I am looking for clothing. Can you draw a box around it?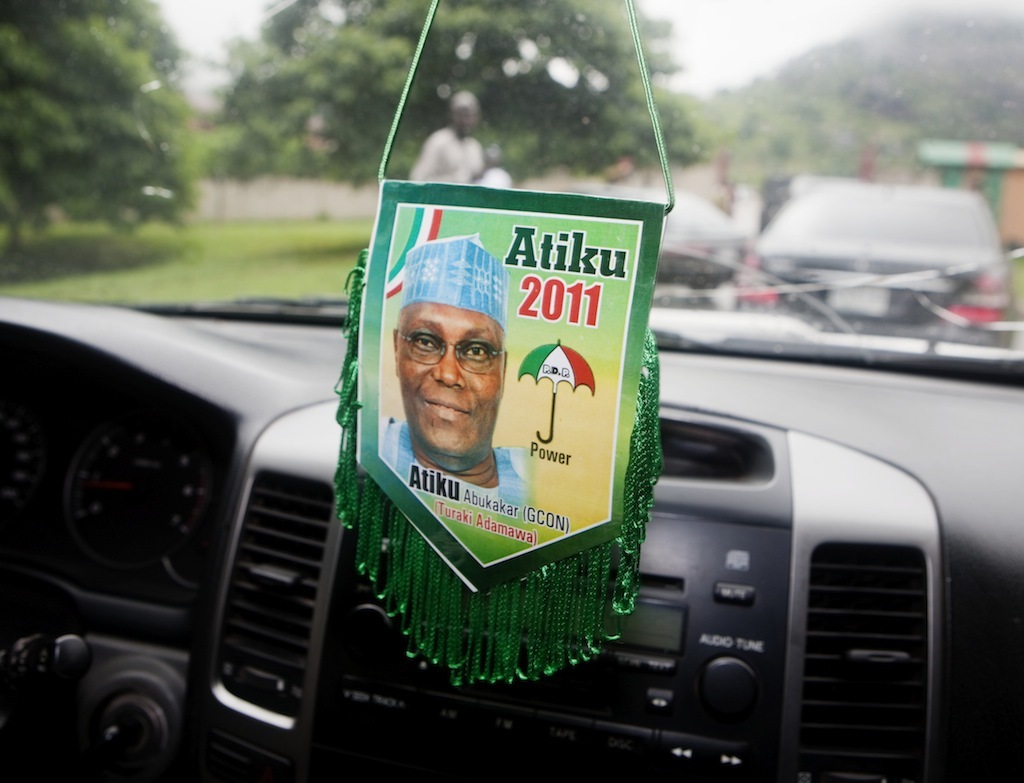
Sure, the bounding box is box(372, 413, 538, 522).
